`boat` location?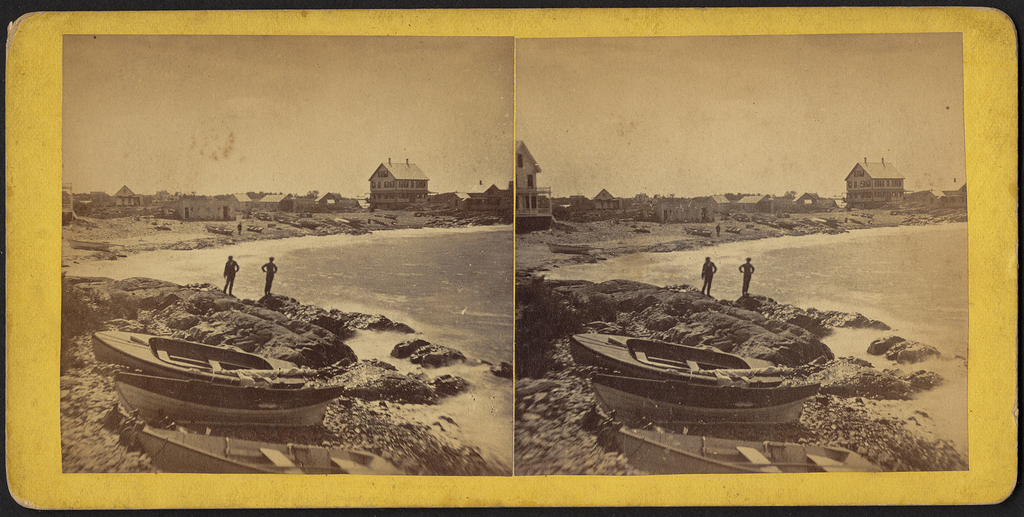
pyautogui.locateOnScreen(611, 429, 880, 475)
